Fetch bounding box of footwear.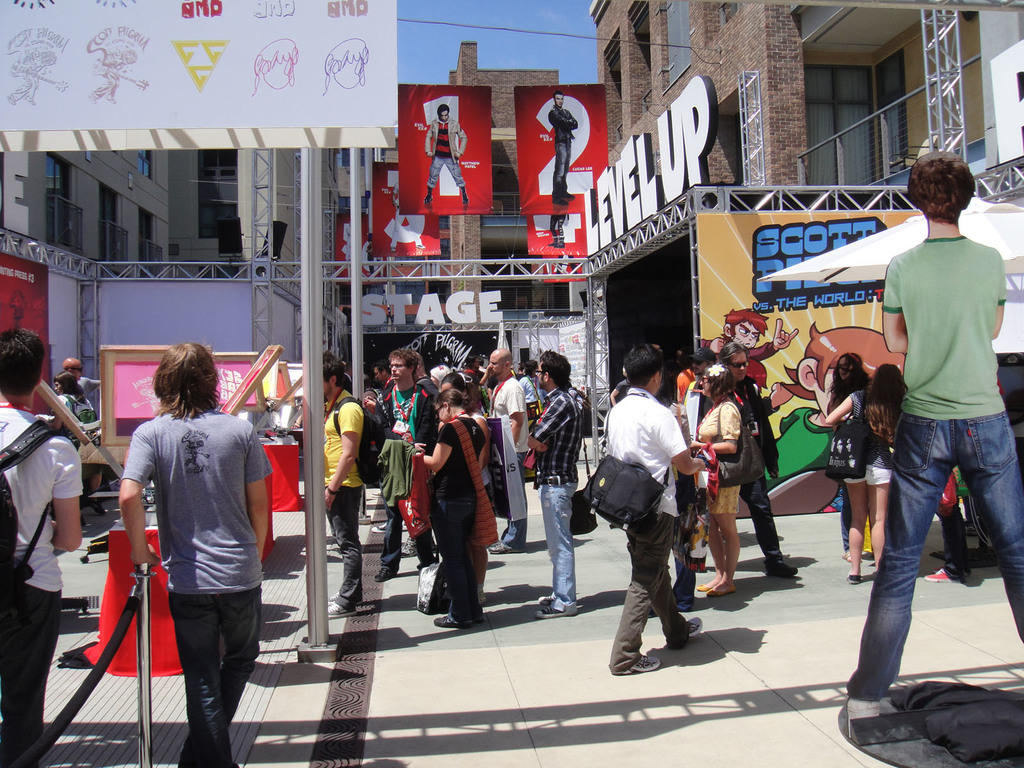
Bbox: (769,558,796,575).
